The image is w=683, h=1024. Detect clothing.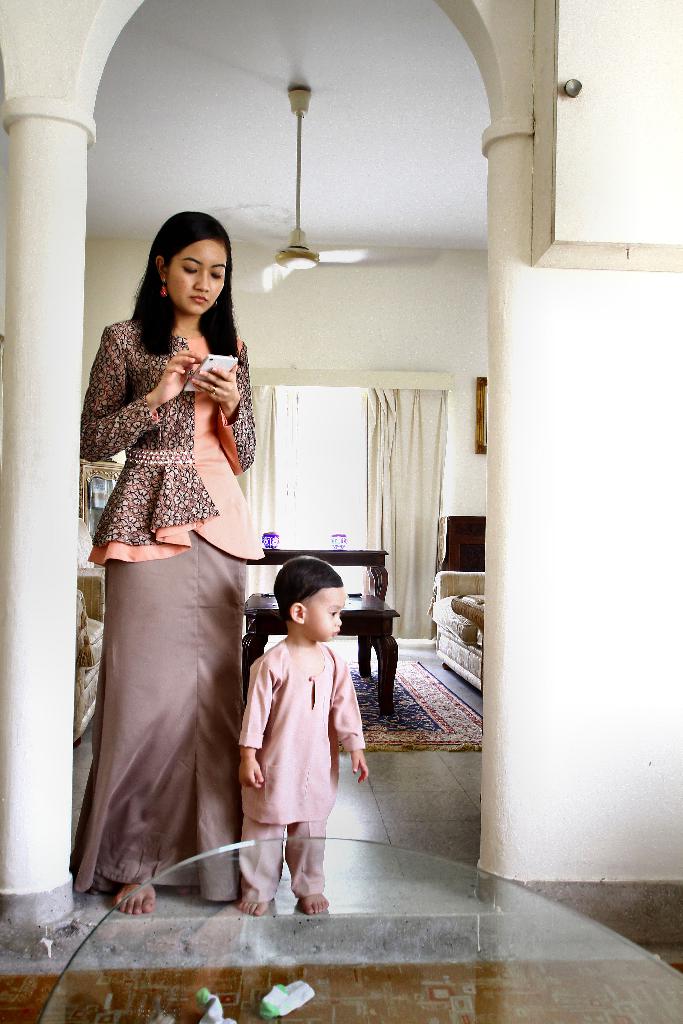
Detection: {"x1": 232, "y1": 624, "x2": 360, "y2": 868}.
